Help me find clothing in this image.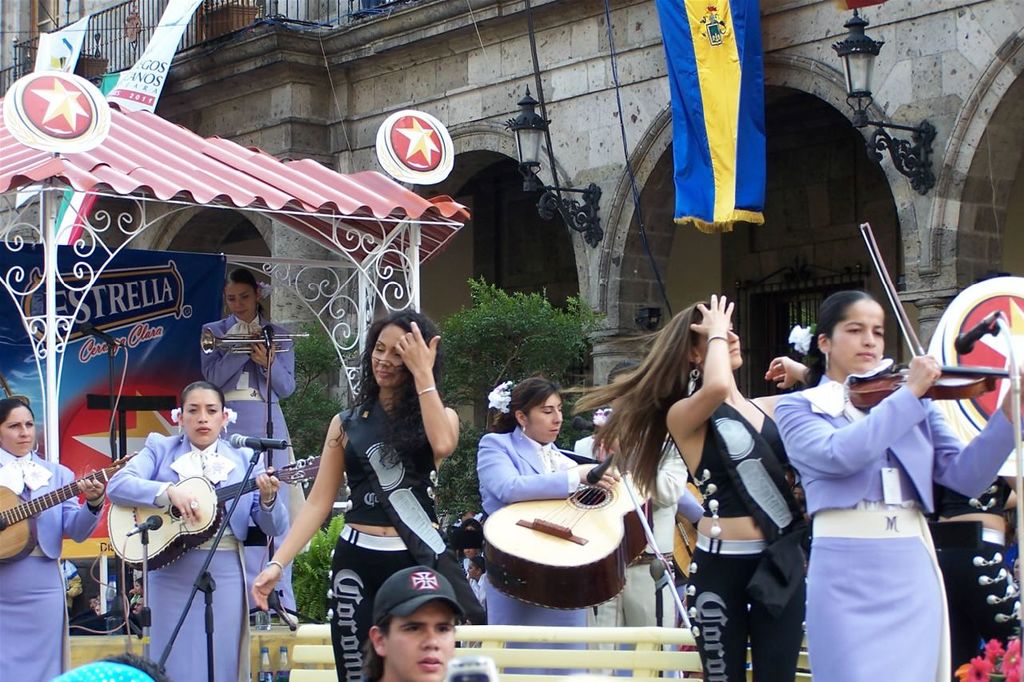
Found it: bbox=(570, 431, 692, 681).
